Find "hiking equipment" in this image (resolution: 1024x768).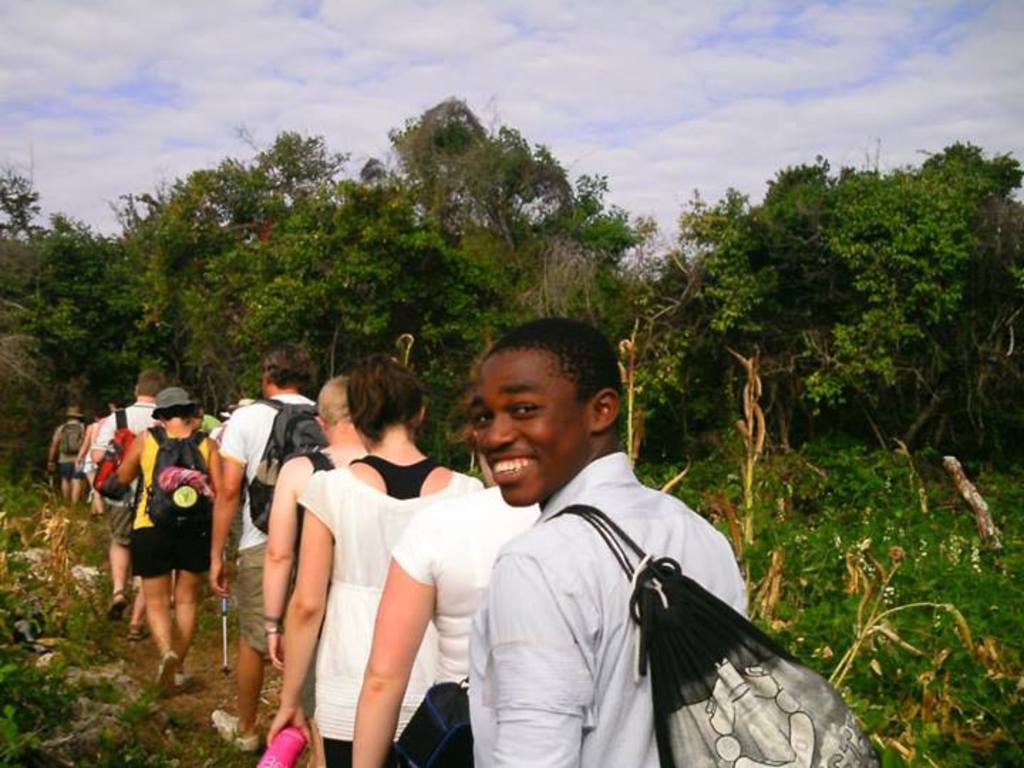
BBox(245, 398, 319, 538).
